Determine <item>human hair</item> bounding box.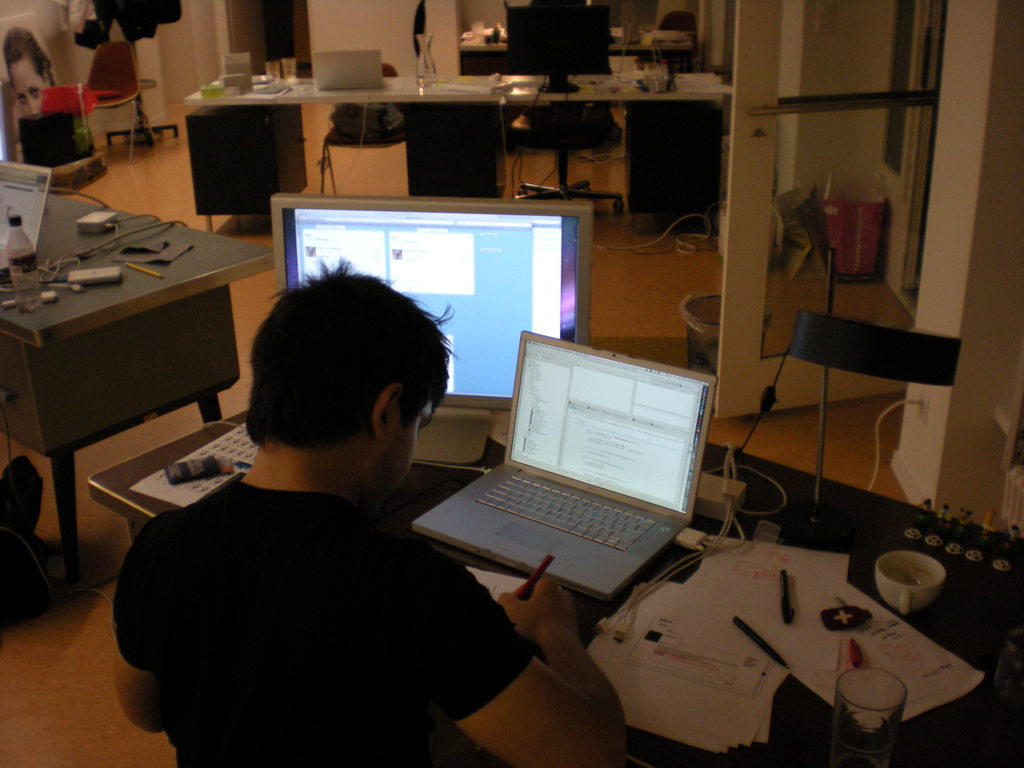
Determined: bbox=[229, 278, 452, 470].
